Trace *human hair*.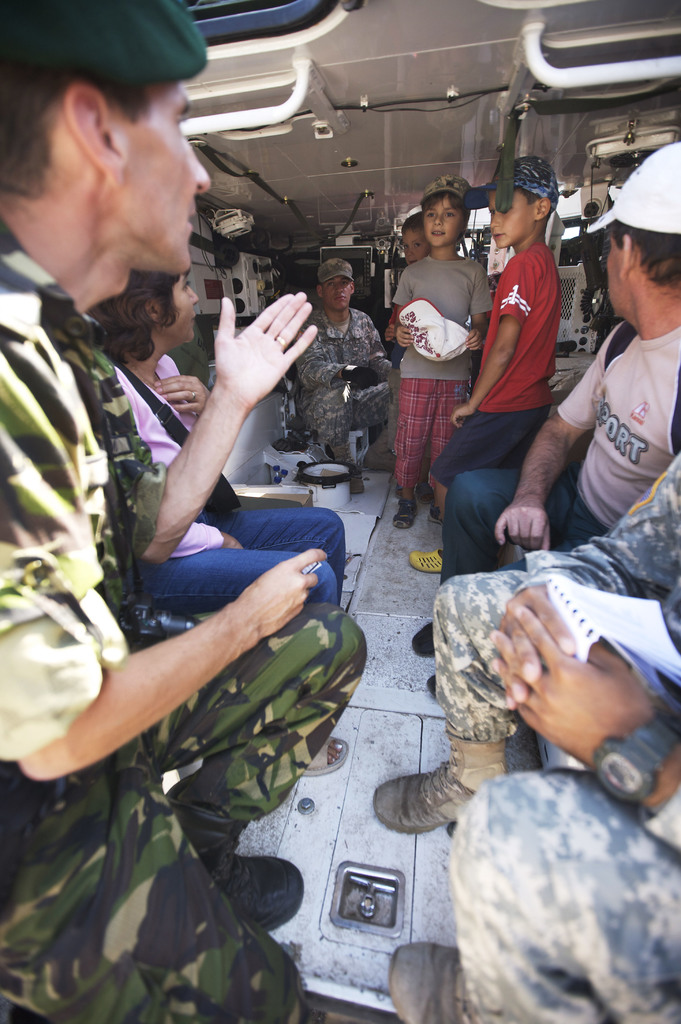
Traced to bbox=[420, 185, 466, 228].
